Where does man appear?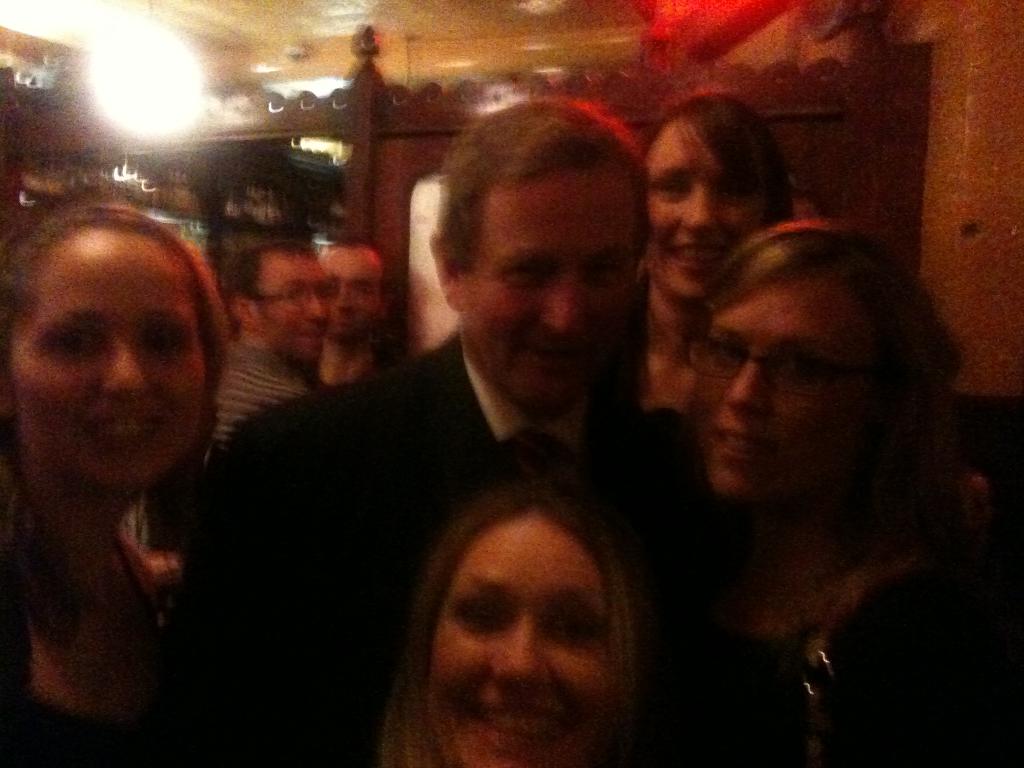
Appears at [x1=197, y1=95, x2=726, y2=767].
